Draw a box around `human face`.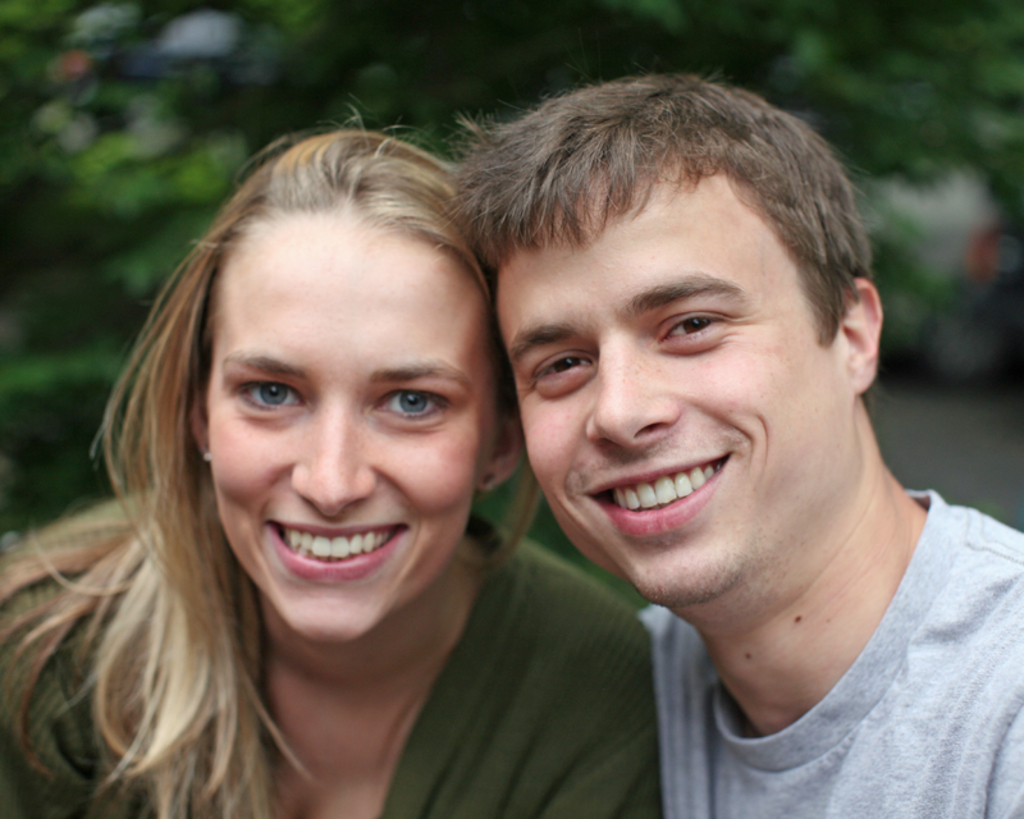
[x1=204, y1=214, x2=489, y2=646].
